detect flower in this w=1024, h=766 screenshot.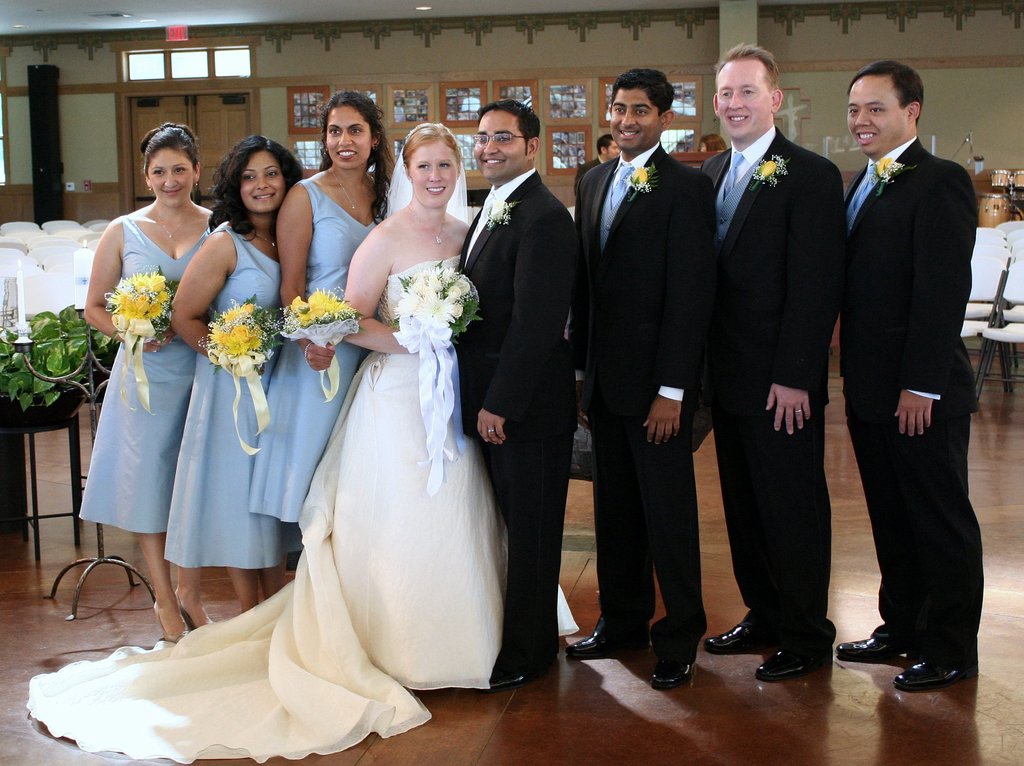
Detection: [x1=488, y1=196, x2=505, y2=219].
